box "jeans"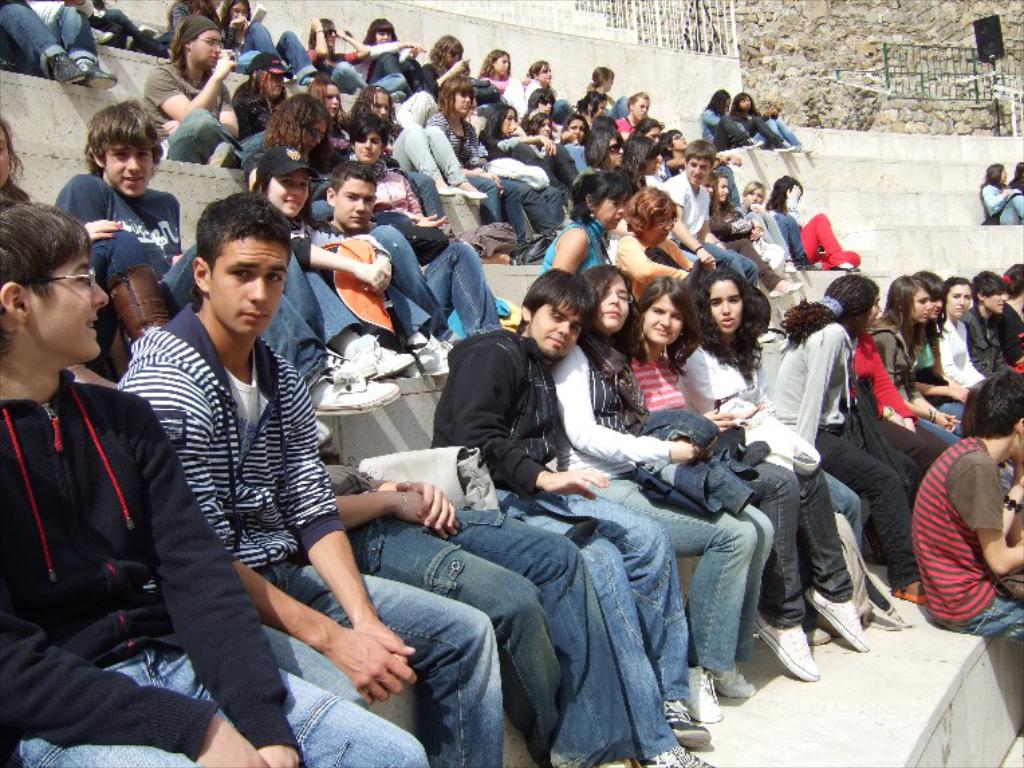
box=[941, 397, 968, 417]
